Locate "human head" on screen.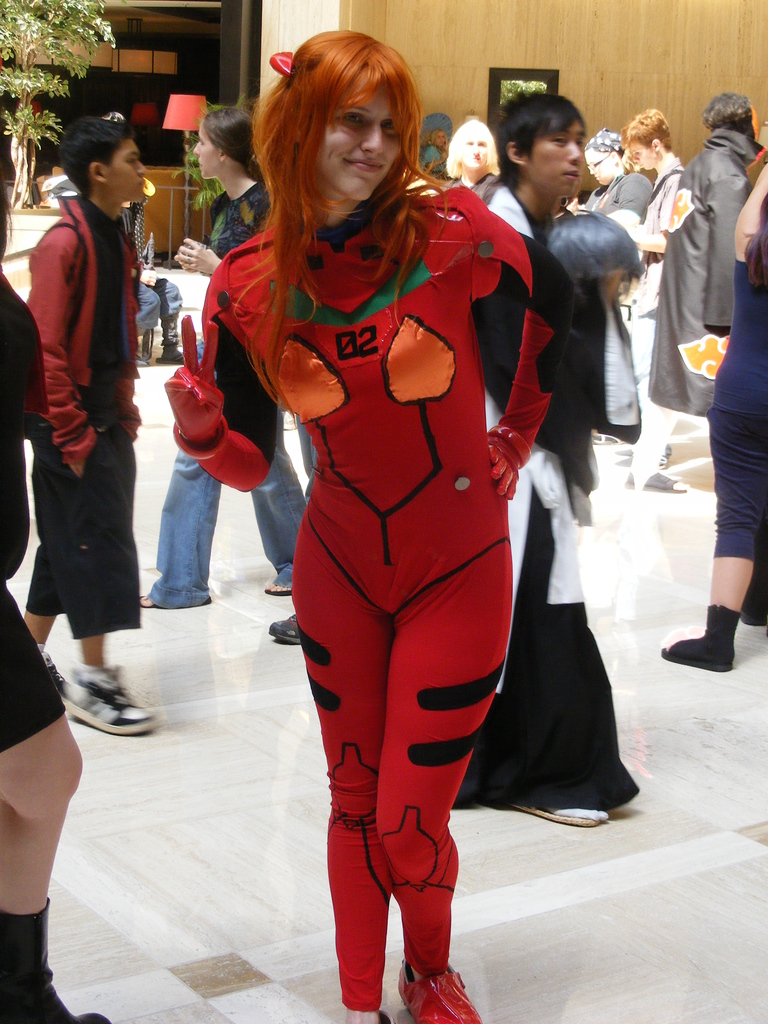
On screen at 698,92,763,143.
